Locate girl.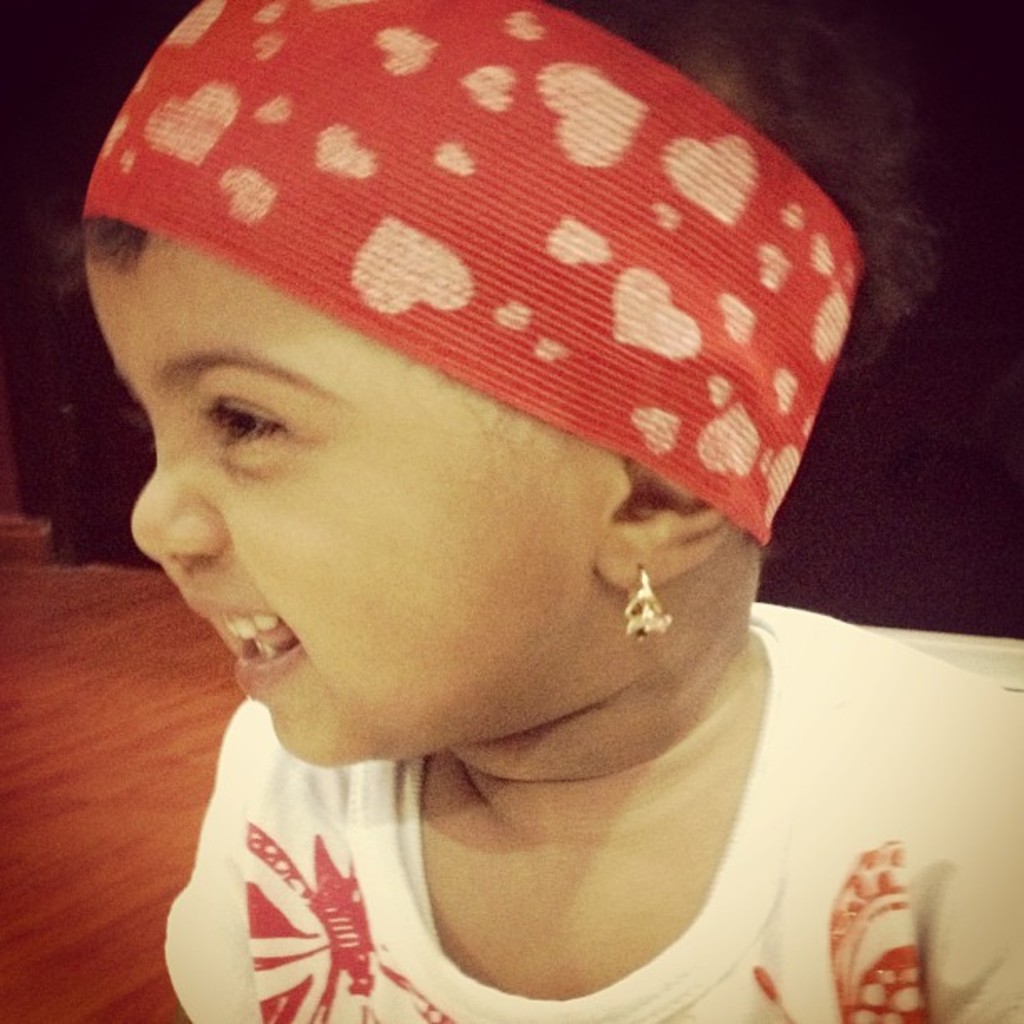
Bounding box: <box>72,2,1021,1022</box>.
